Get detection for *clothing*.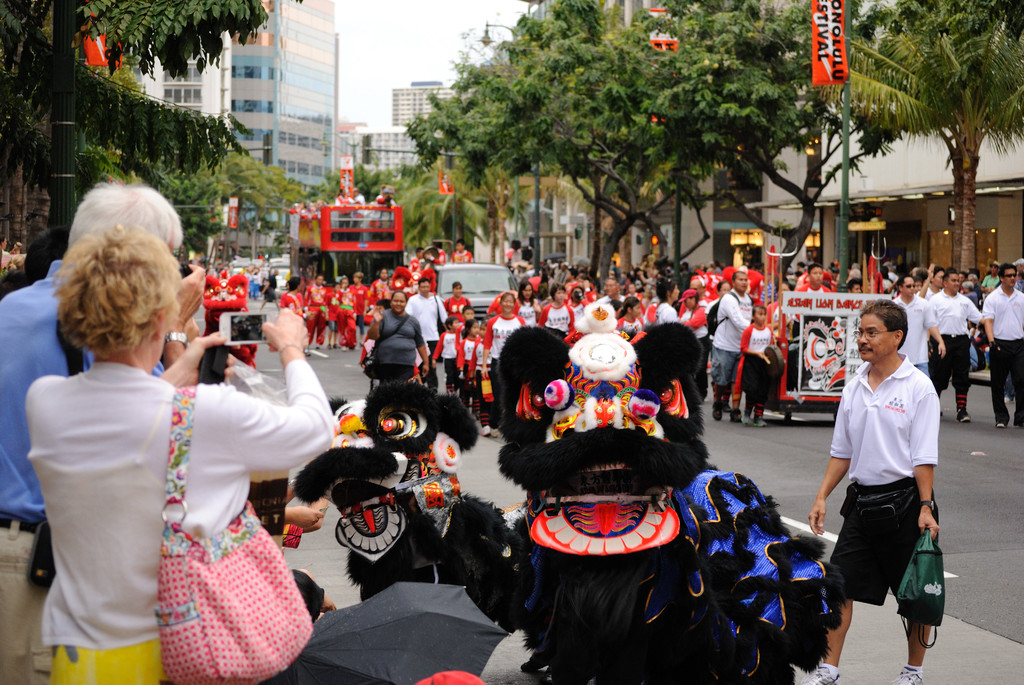
Detection: x1=932, y1=292, x2=979, y2=401.
